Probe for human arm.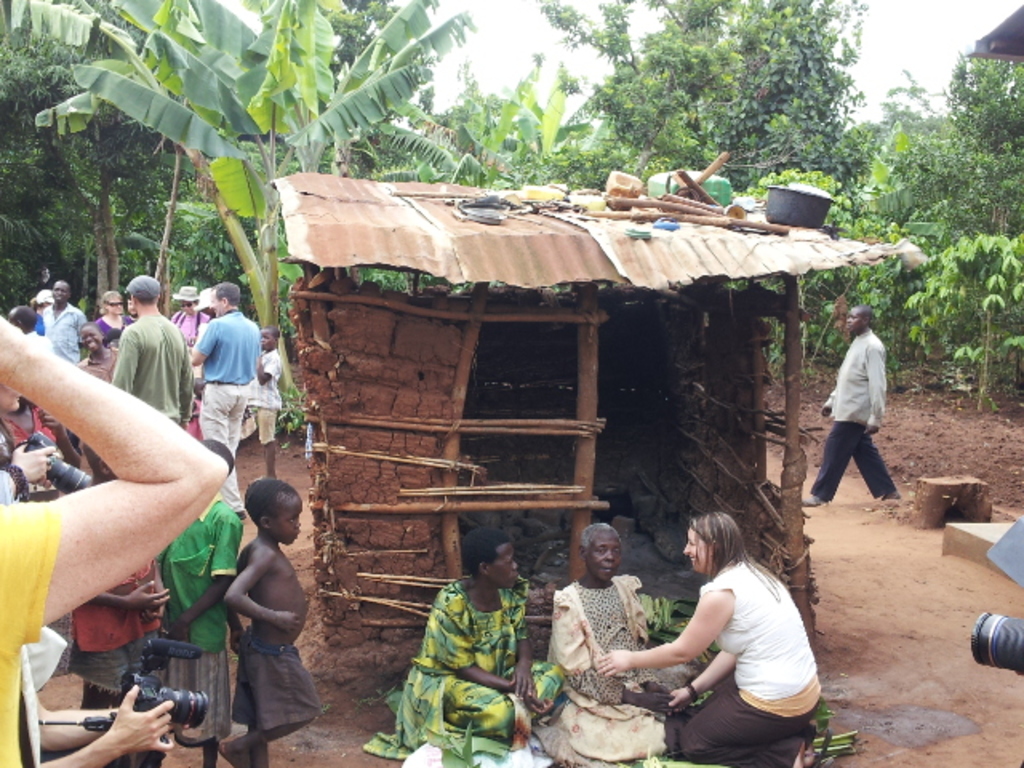
Probe result: BBox(254, 355, 275, 390).
